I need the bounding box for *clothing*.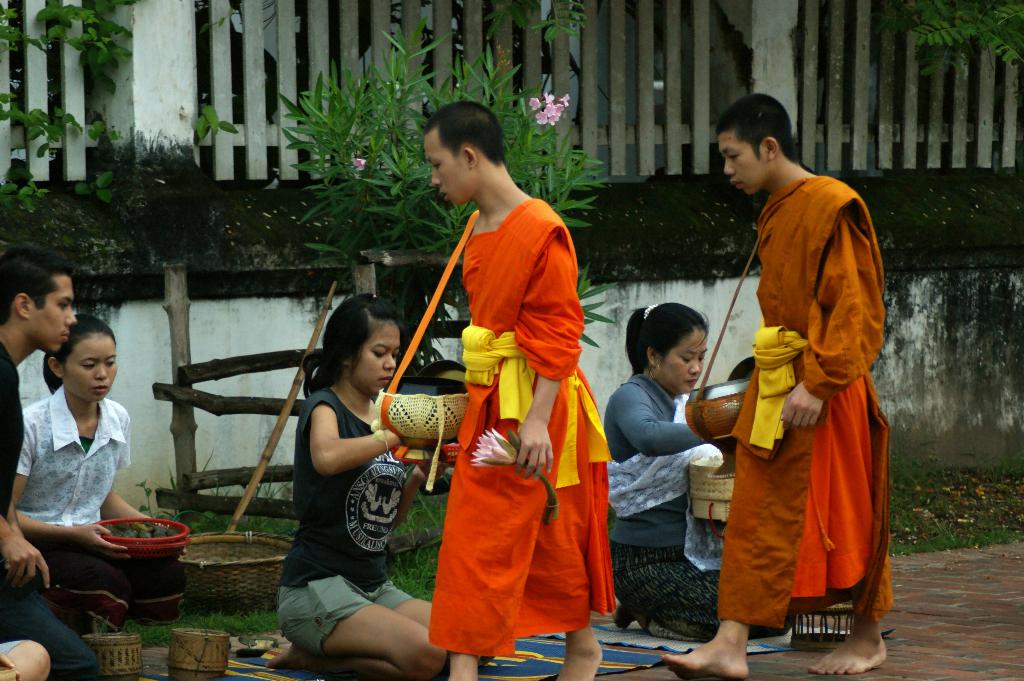
Here it is: l=616, t=323, r=729, b=547.
